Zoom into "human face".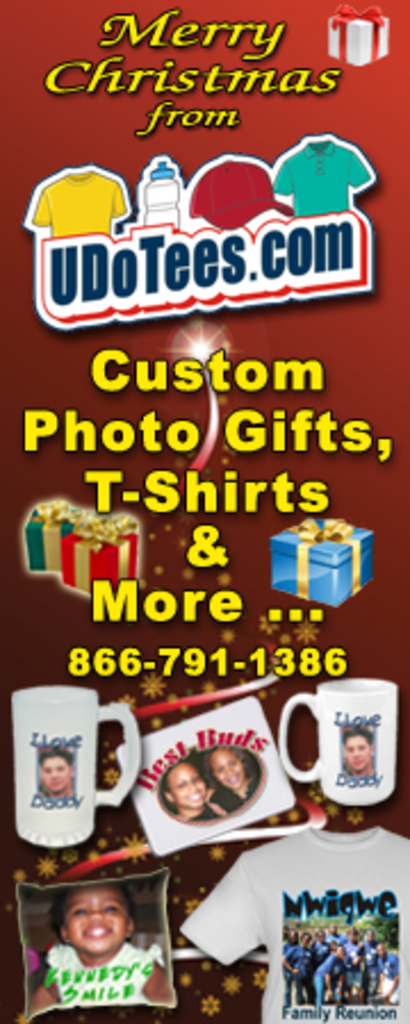
Zoom target: (x1=346, y1=733, x2=369, y2=765).
